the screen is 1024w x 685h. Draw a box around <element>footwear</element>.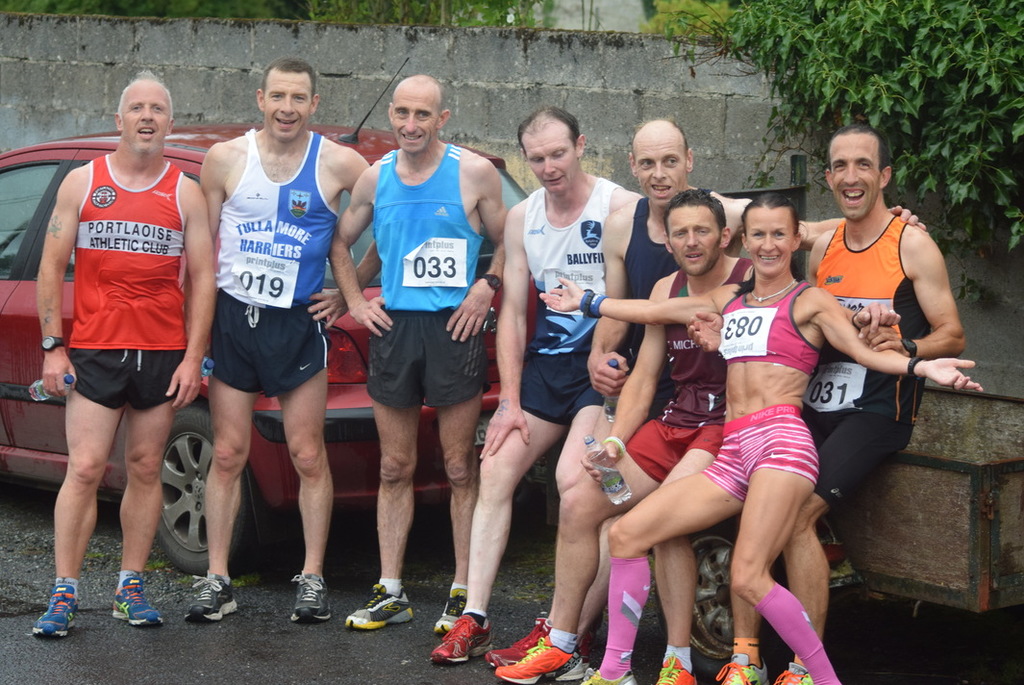
left=651, top=657, right=693, bottom=684.
